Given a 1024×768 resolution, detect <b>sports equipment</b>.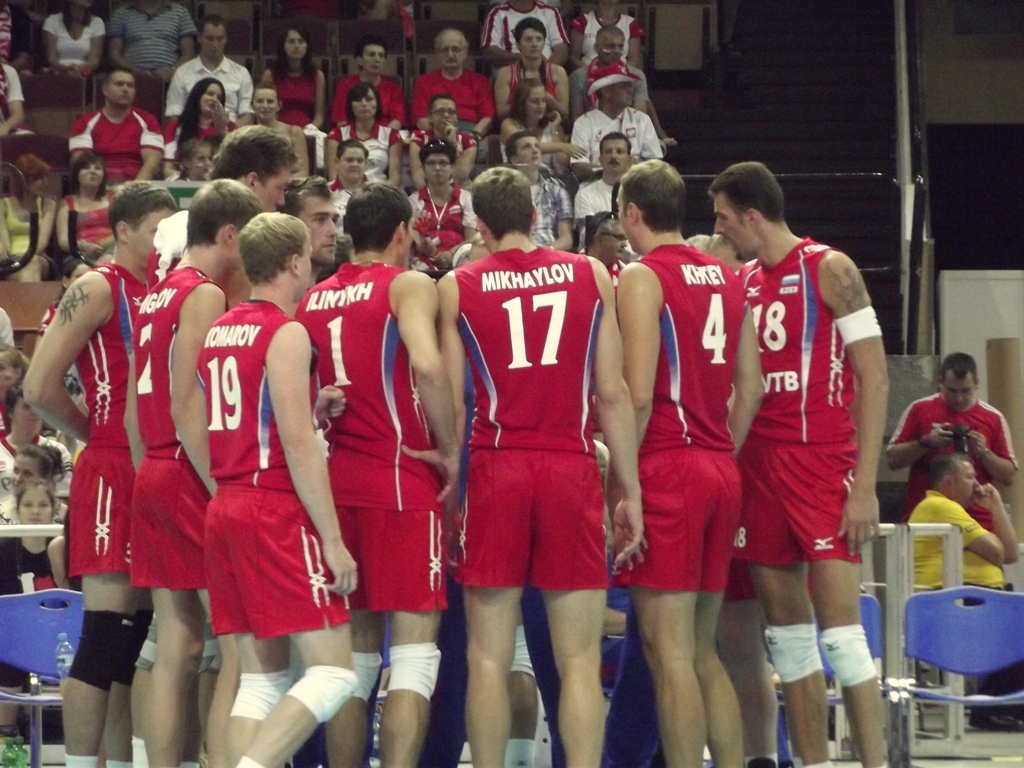
[282, 661, 358, 722].
